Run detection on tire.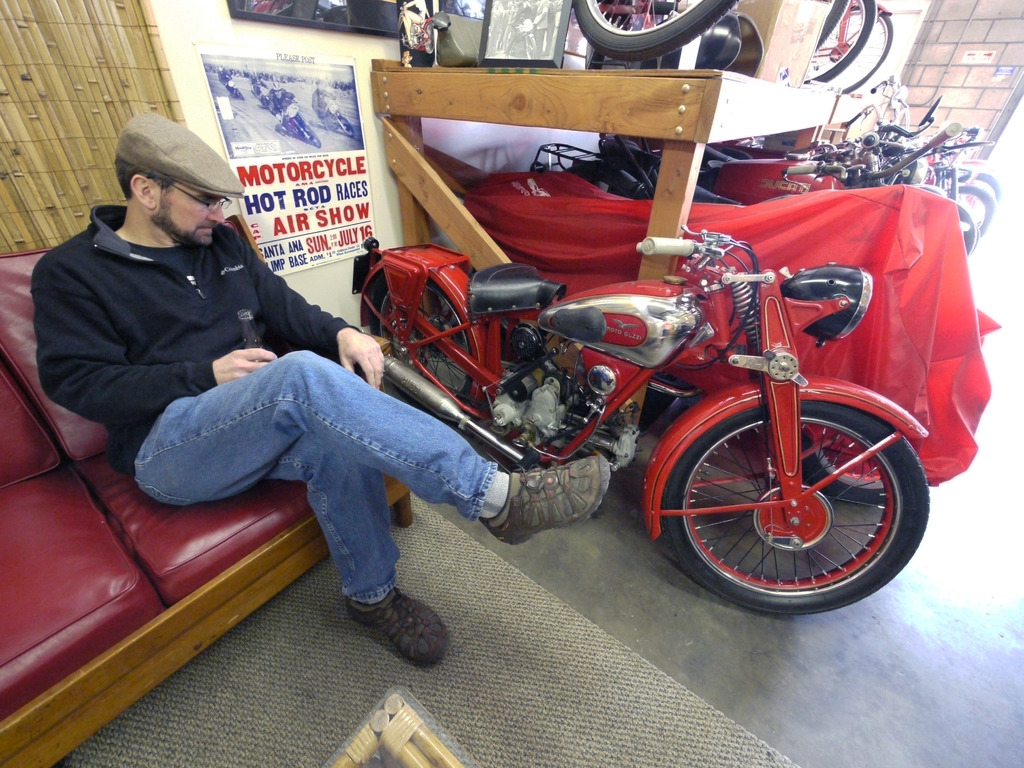
Result: [x1=916, y1=182, x2=941, y2=193].
